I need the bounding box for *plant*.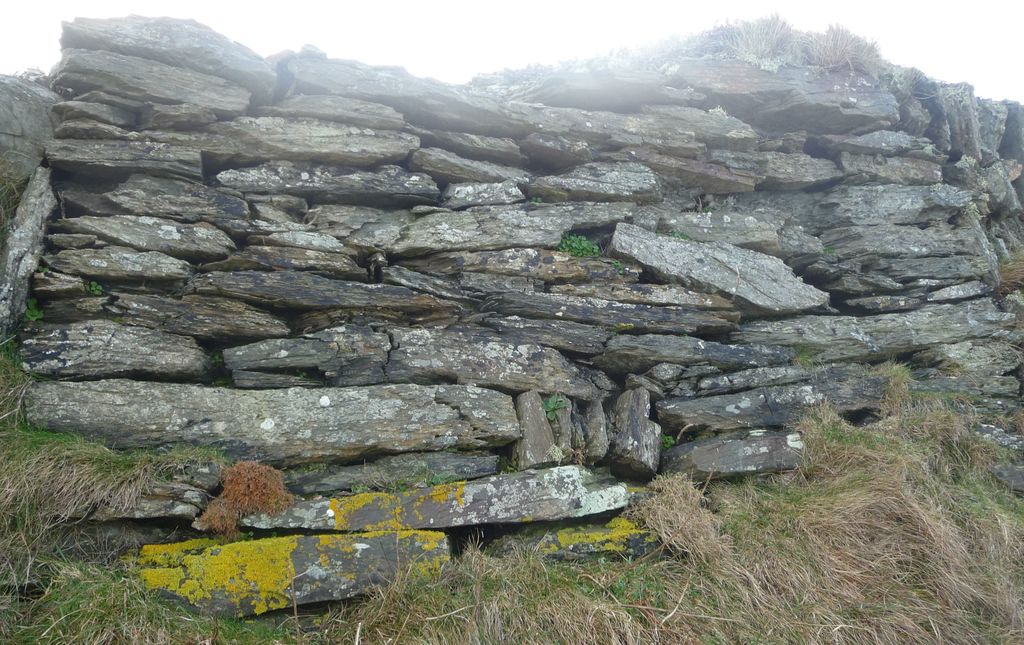
Here it is: BBox(535, 390, 561, 423).
